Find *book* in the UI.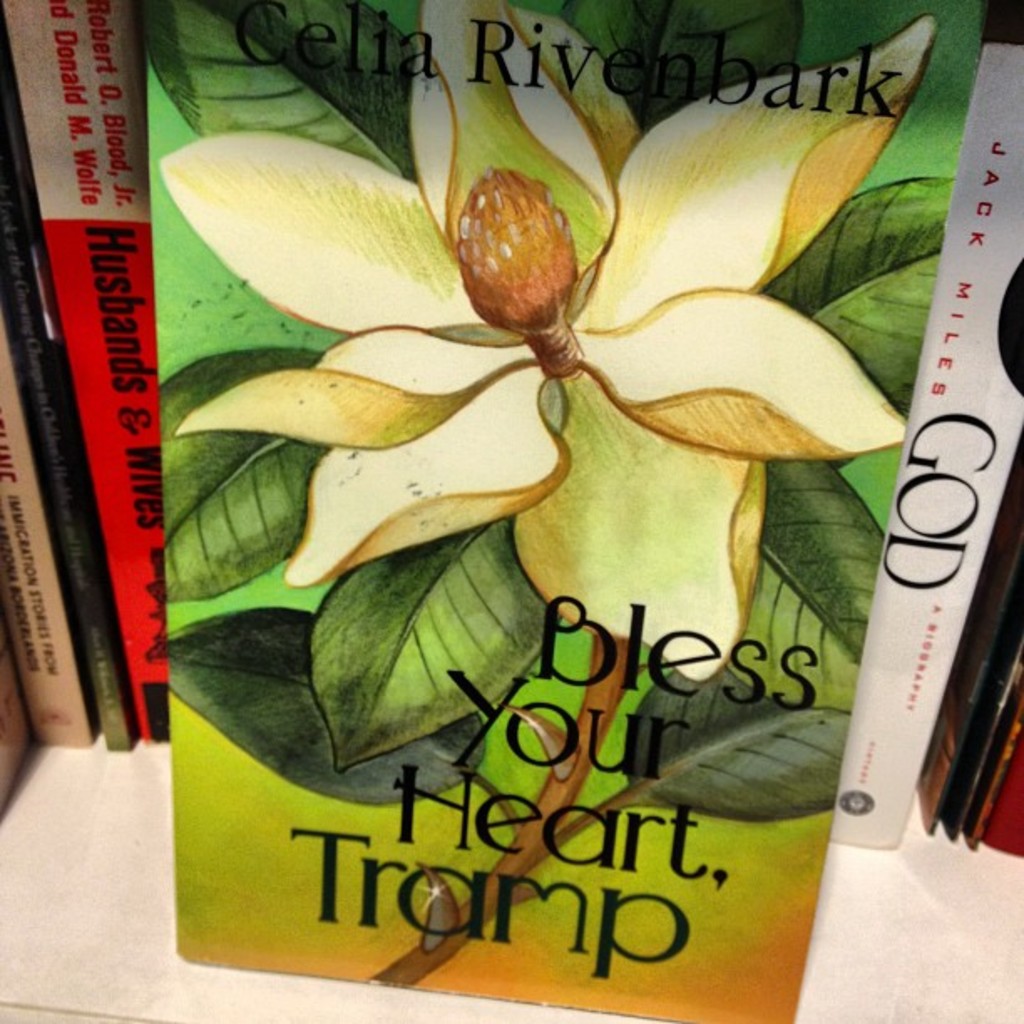
UI element at <bbox>820, 38, 1022, 855</bbox>.
